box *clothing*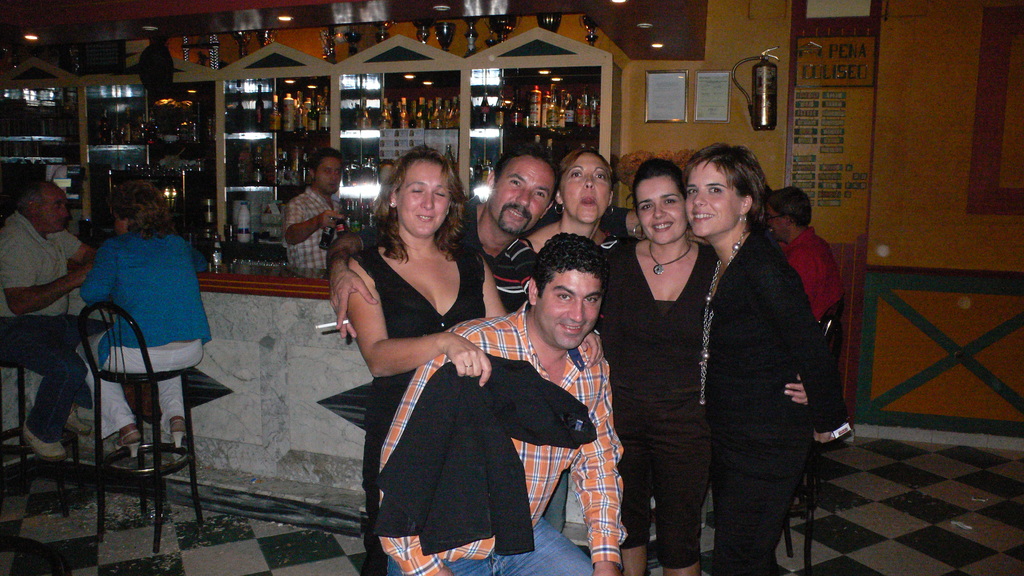
x1=776, y1=223, x2=851, y2=332
